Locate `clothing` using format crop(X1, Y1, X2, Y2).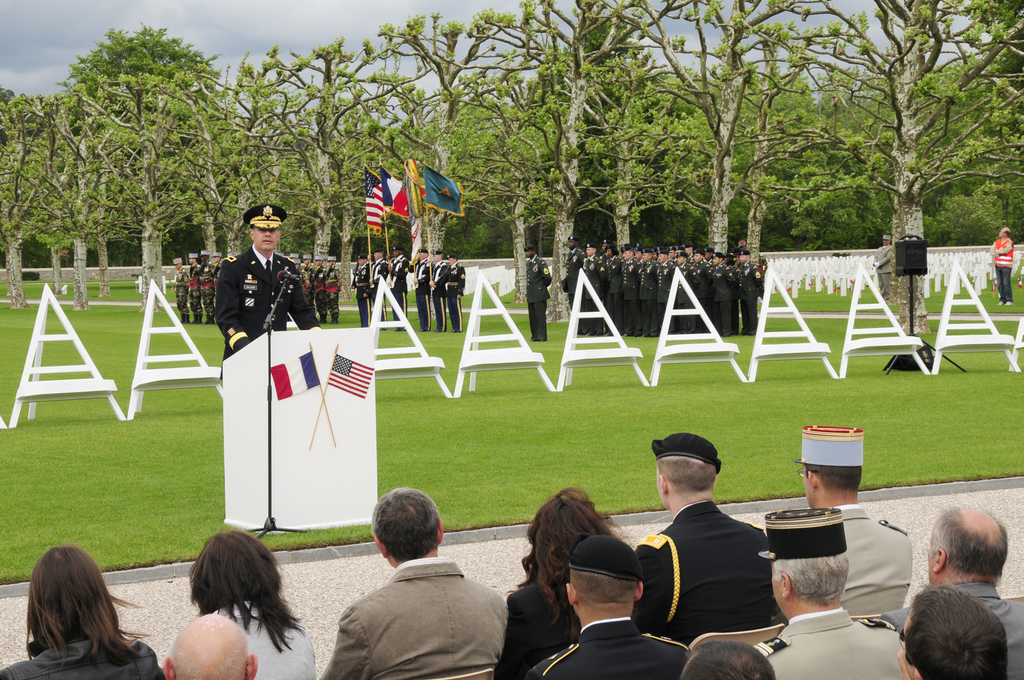
crop(447, 261, 467, 327).
